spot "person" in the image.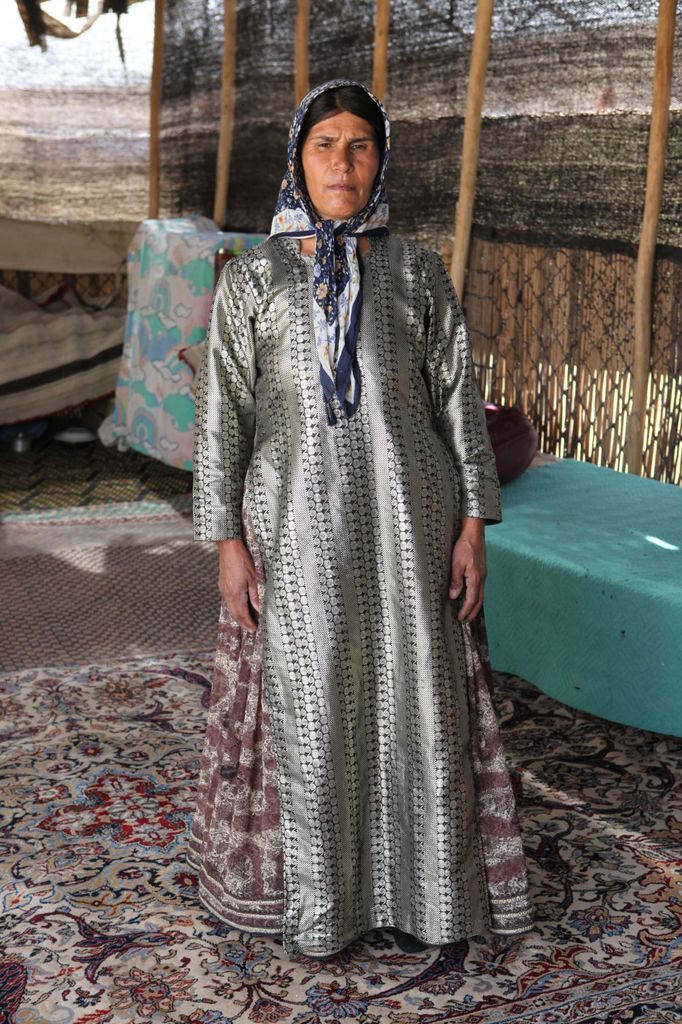
"person" found at left=183, top=75, right=541, bottom=965.
